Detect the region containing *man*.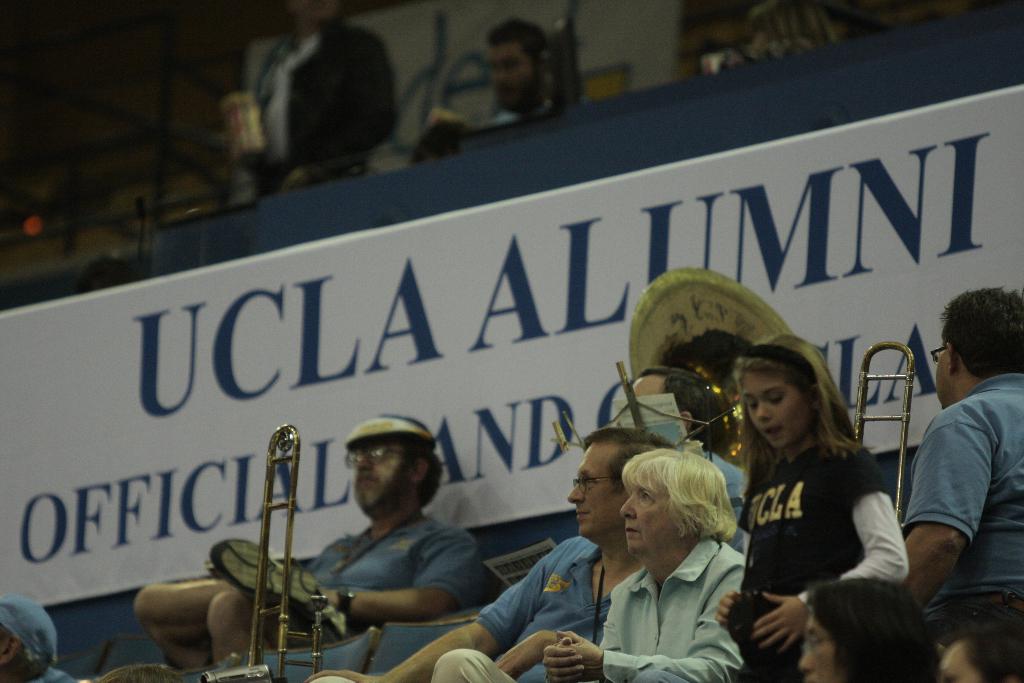
x1=422 y1=23 x2=602 y2=153.
